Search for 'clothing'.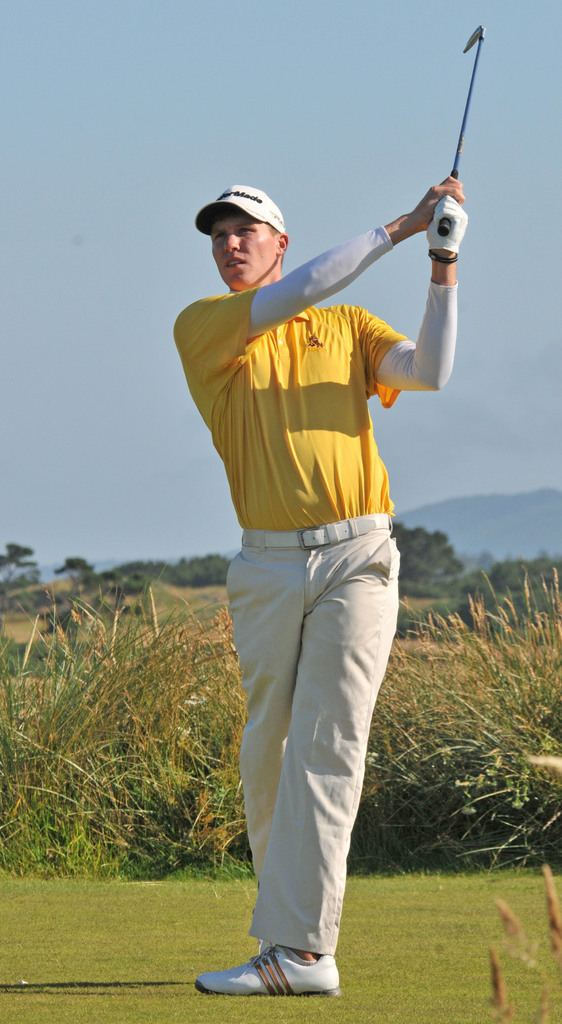
Found at [x1=178, y1=220, x2=465, y2=949].
